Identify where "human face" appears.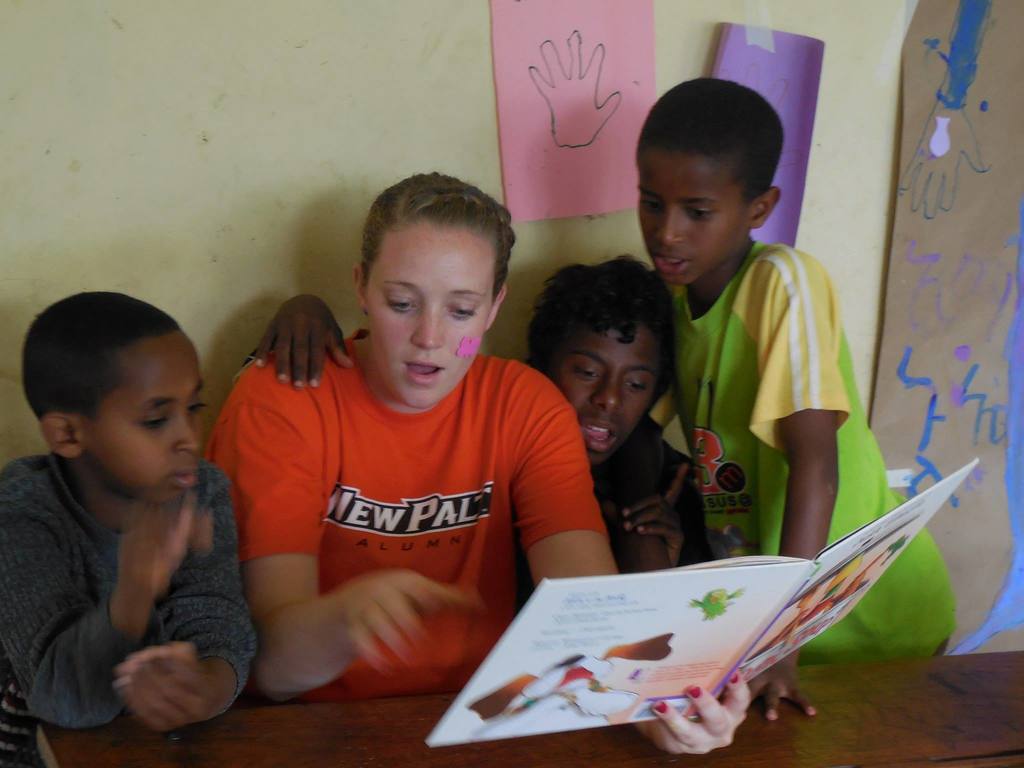
Appears at 637 152 748 284.
